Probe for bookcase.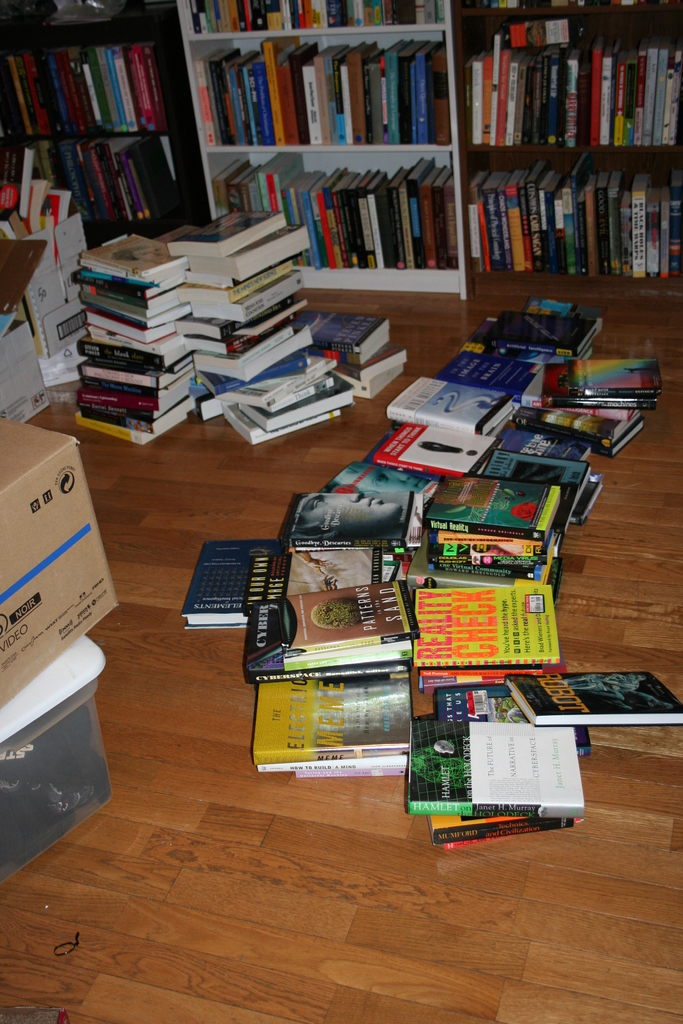
Probe result: bbox(449, 0, 682, 292).
